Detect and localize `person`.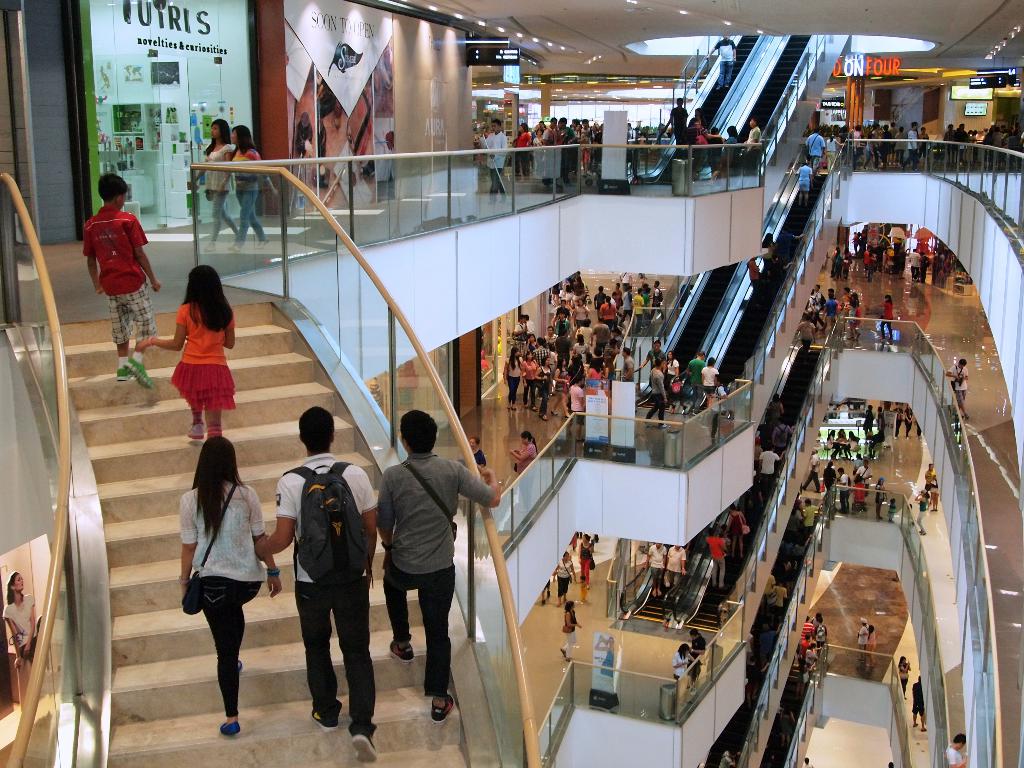
Localized at 579,536,596,588.
